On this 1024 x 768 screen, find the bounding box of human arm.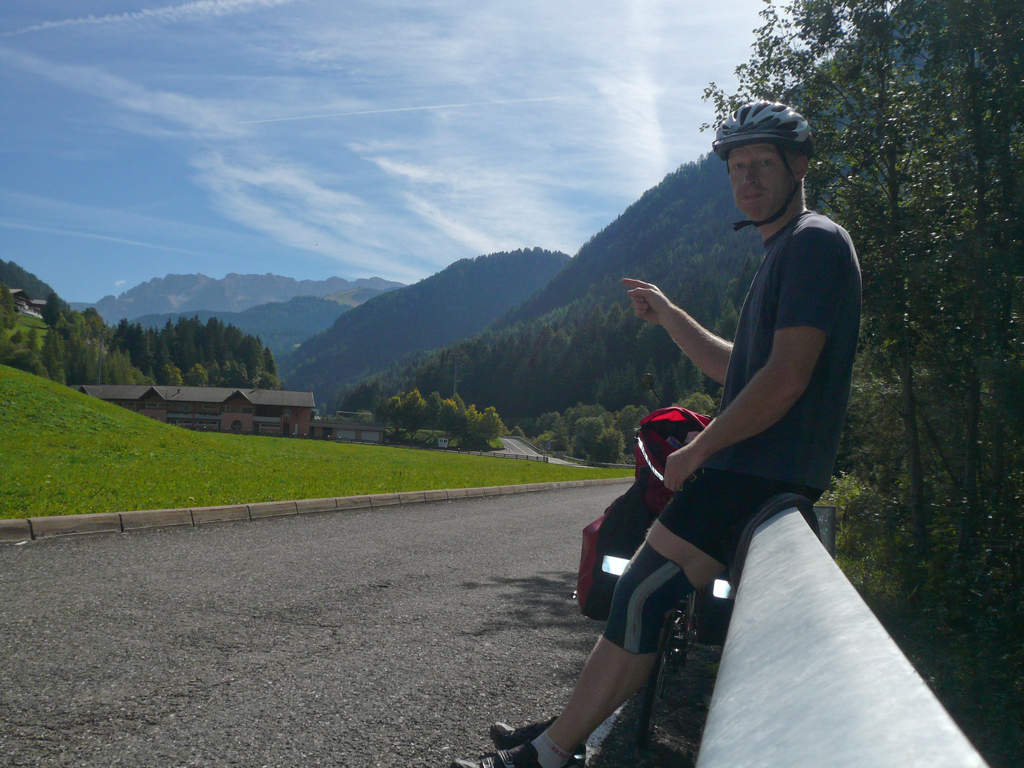
Bounding box: [left=664, top=244, right=840, bottom=492].
